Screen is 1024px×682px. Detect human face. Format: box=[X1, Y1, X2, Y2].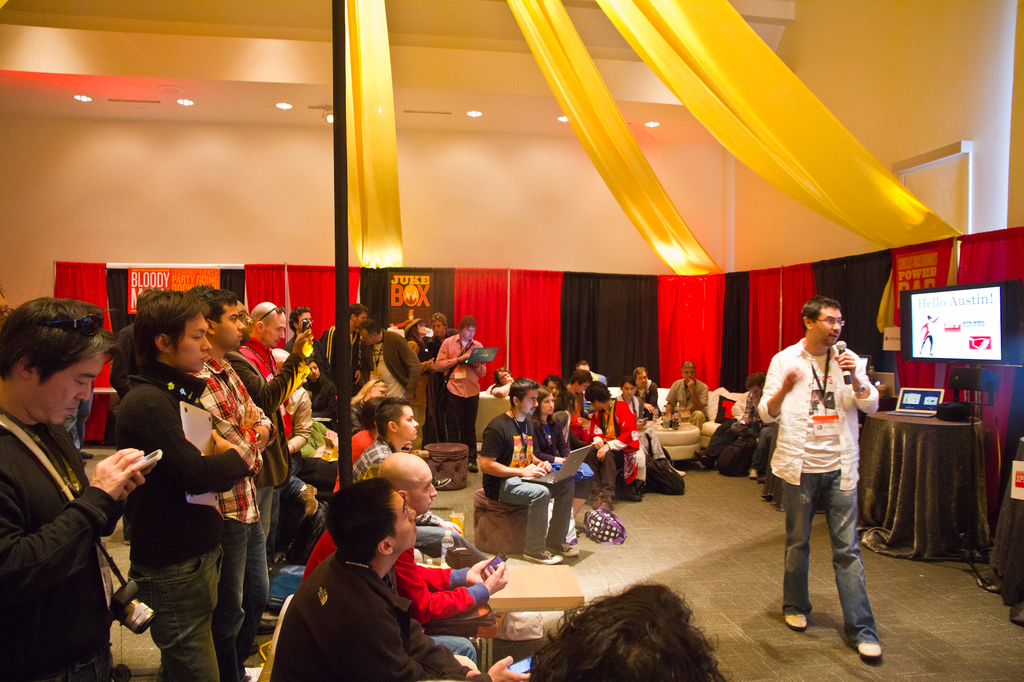
box=[623, 381, 636, 399].
